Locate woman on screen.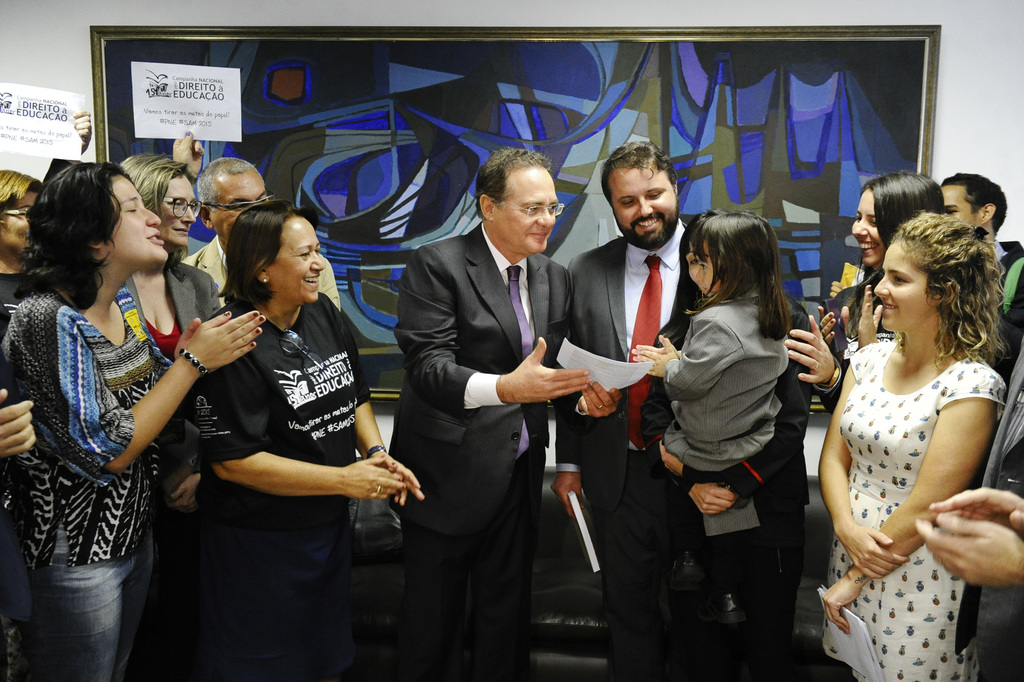
On screen at Rect(183, 200, 428, 681).
